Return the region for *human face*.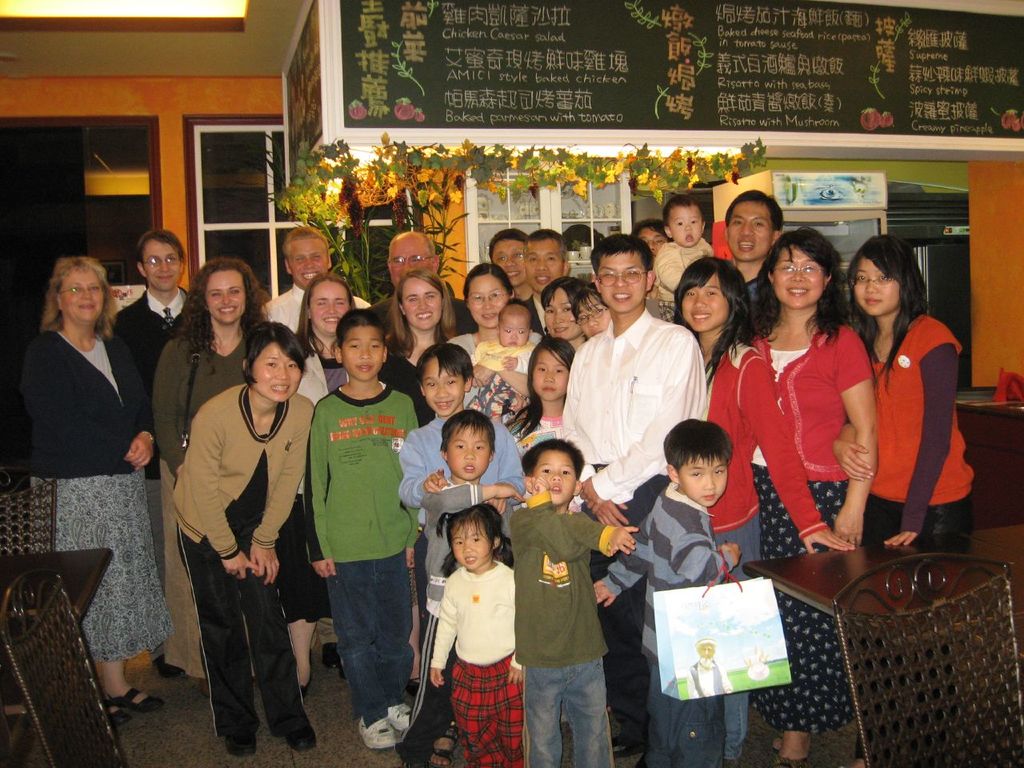
(left=530, top=348, right=569, bottom=402).
